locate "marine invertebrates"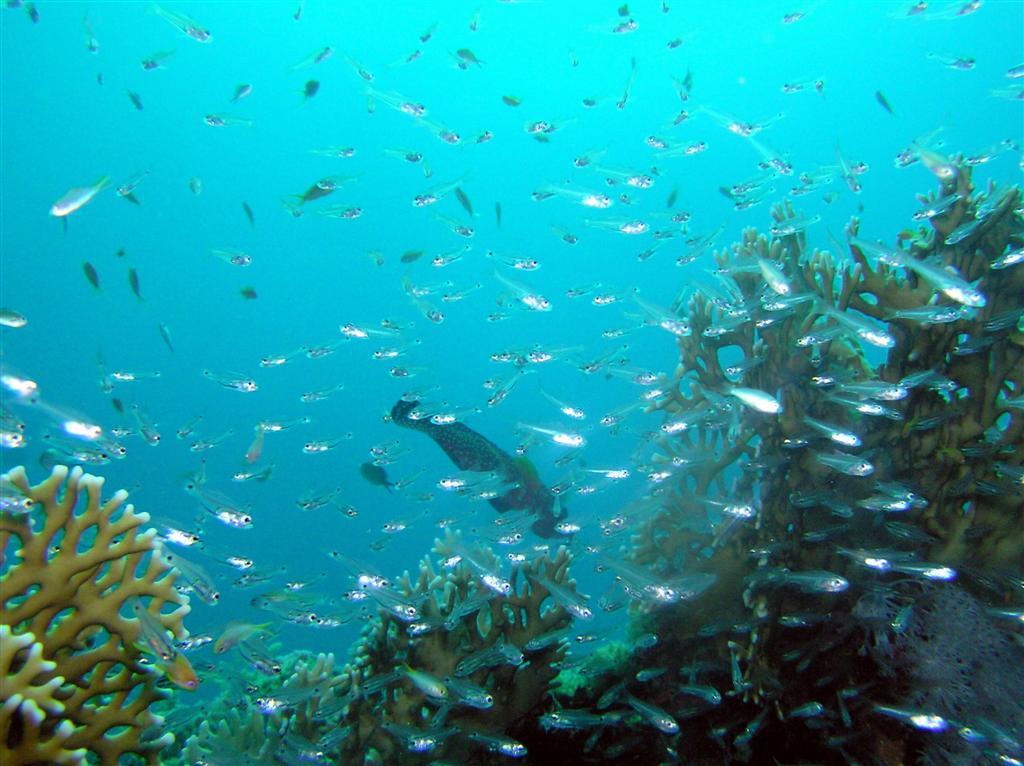
[left=662, top=209, right=691, bottom=224]
